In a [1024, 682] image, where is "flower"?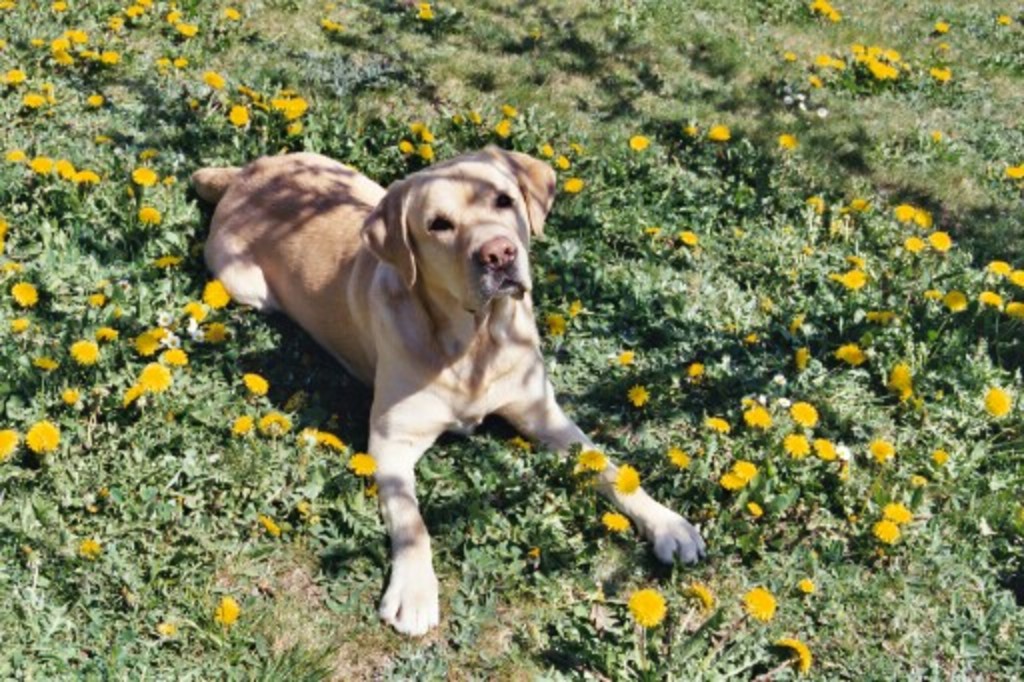
[left=928, top=236, right=950, bottom=248].
